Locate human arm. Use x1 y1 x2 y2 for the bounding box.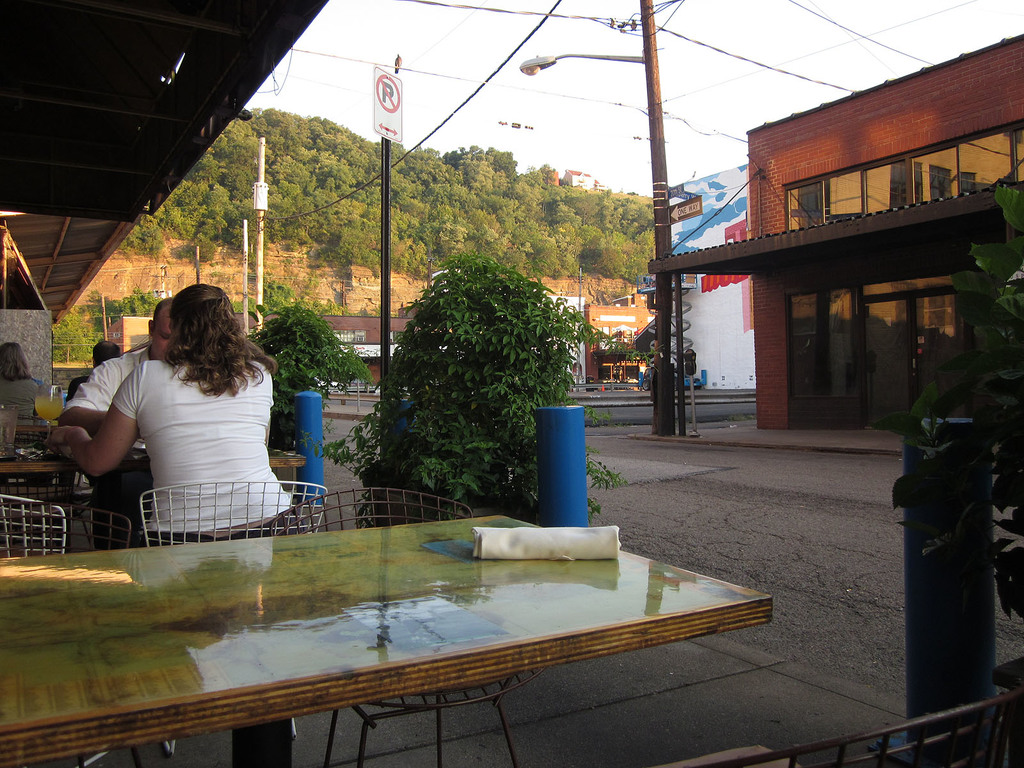
58 367 109 442.
